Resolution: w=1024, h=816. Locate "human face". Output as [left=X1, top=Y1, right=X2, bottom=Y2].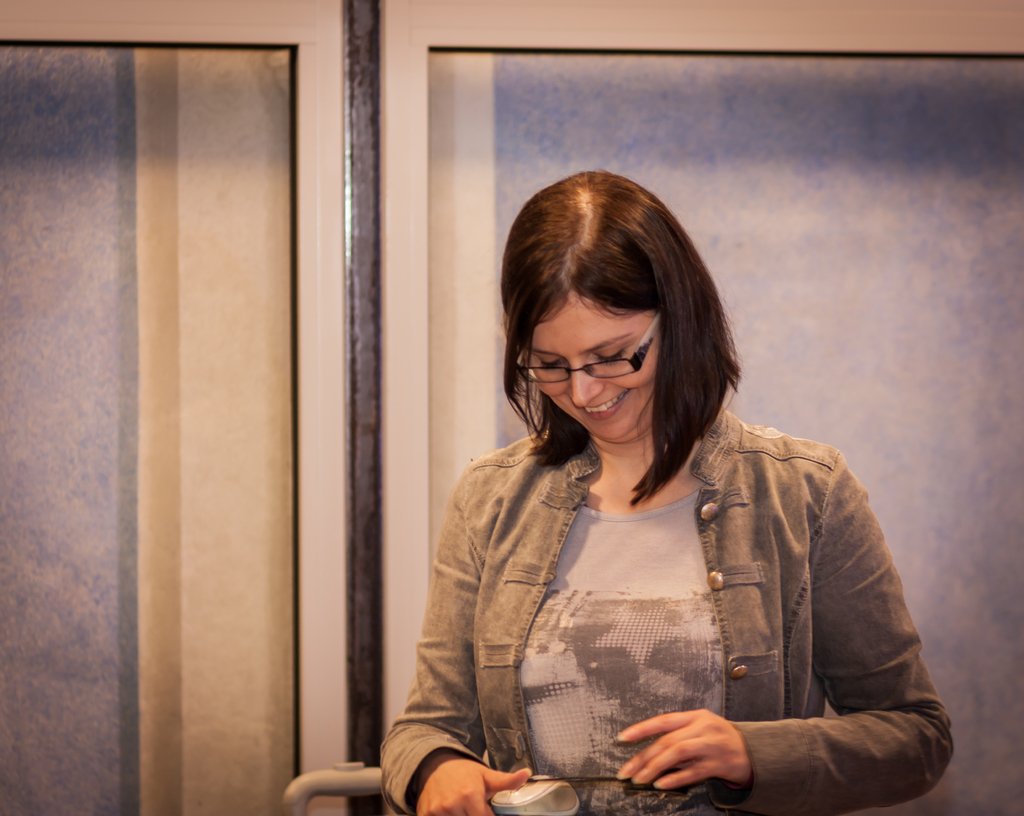
[left=515, top=295, right=663, bottom=451].
